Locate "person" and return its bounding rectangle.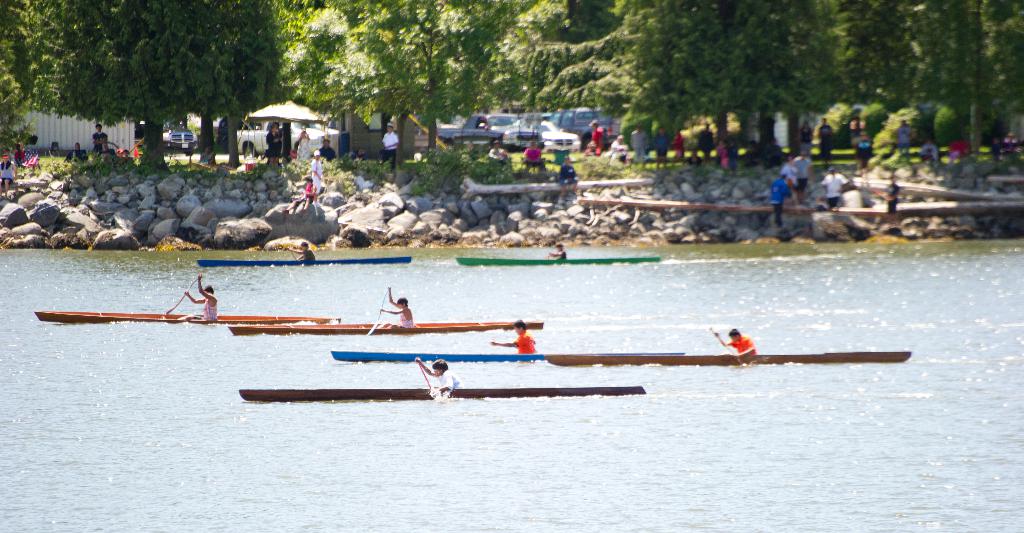
[922, 137, 936, 154].
